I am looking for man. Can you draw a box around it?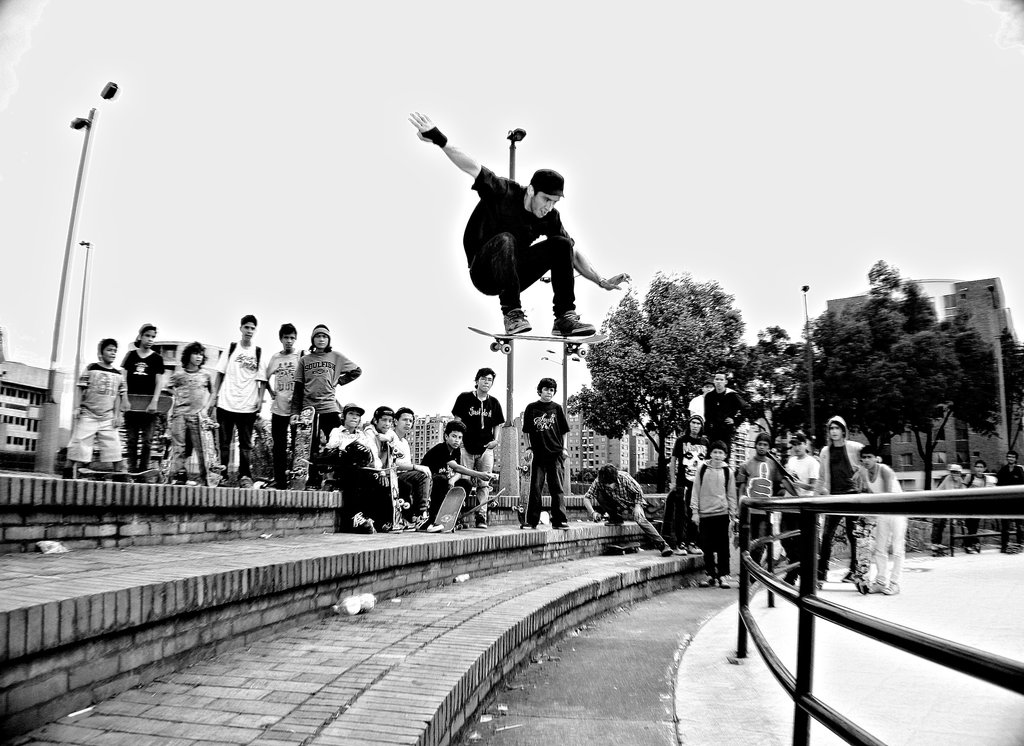
Sure, the bounding box is 406,99,622,356.
